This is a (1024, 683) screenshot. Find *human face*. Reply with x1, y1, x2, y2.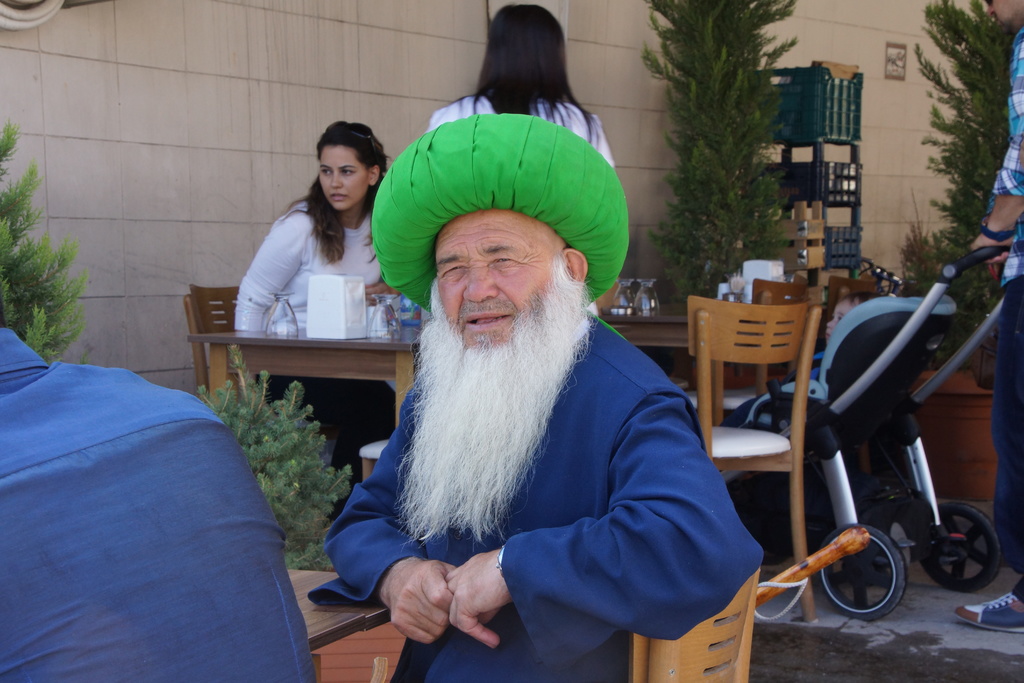
825, 299, 859, 338.
